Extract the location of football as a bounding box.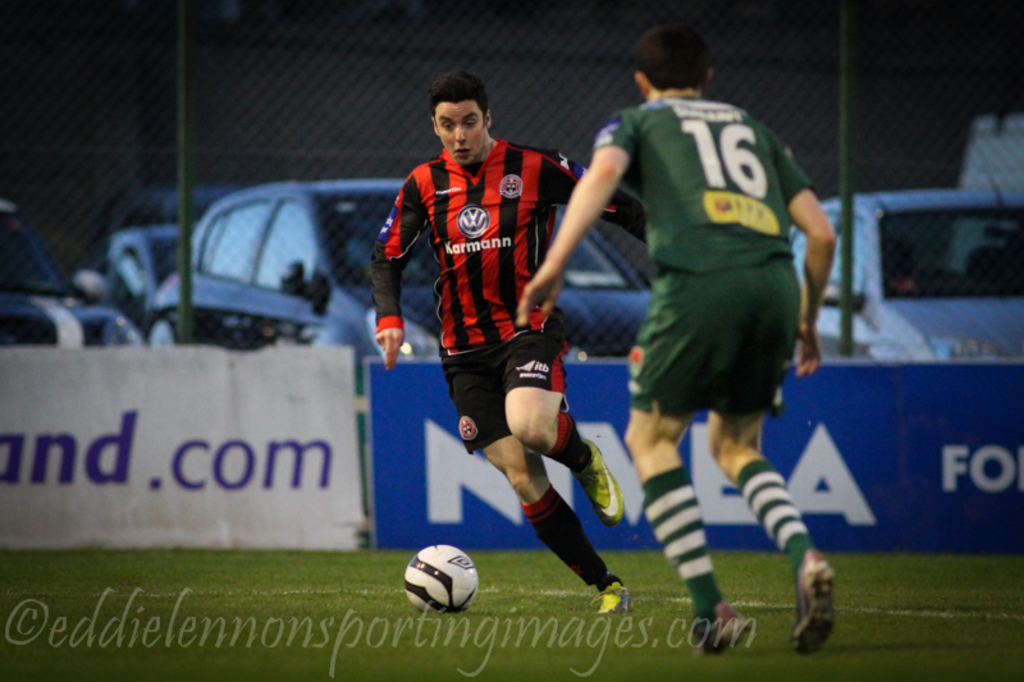
399:539:480:610.
